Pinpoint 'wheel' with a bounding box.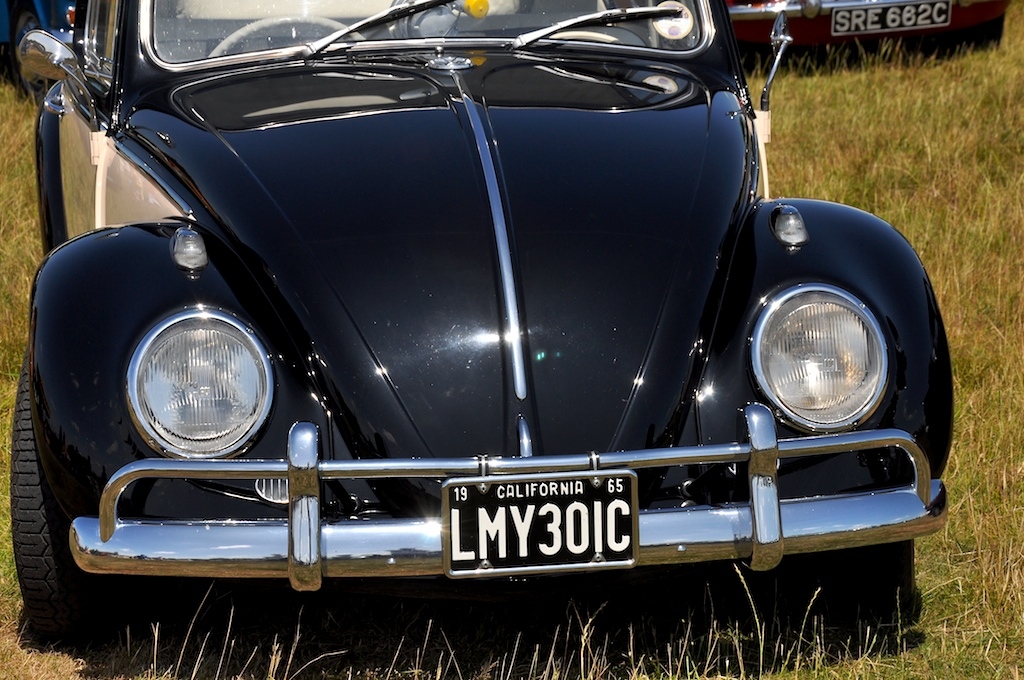
Rect(10, 351, 125, 658).
